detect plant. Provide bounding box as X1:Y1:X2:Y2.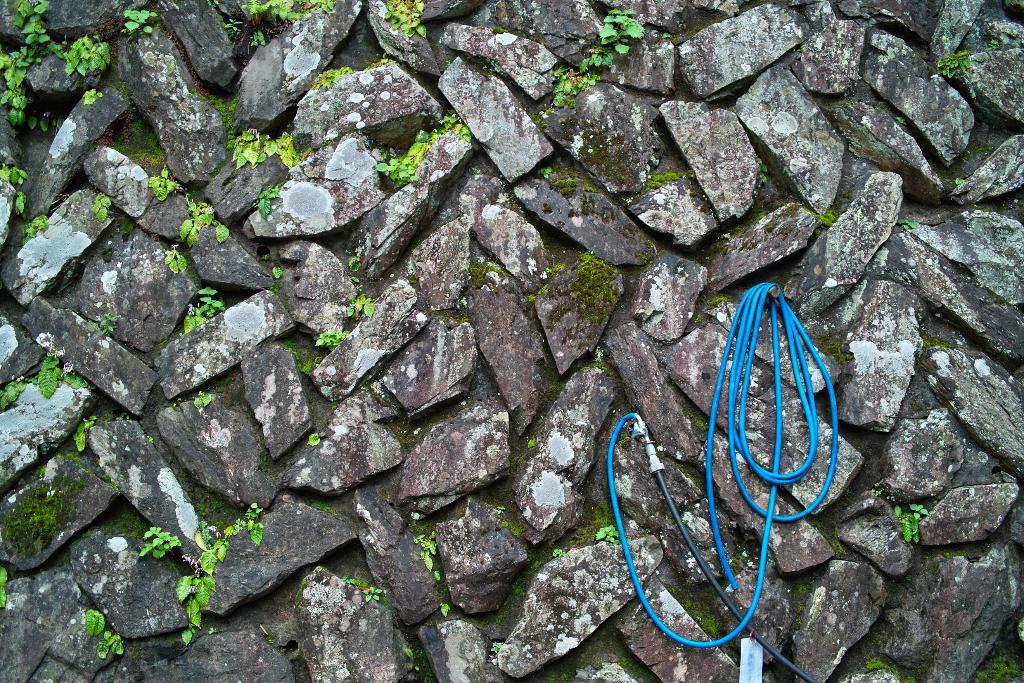
474:265:496:292.
